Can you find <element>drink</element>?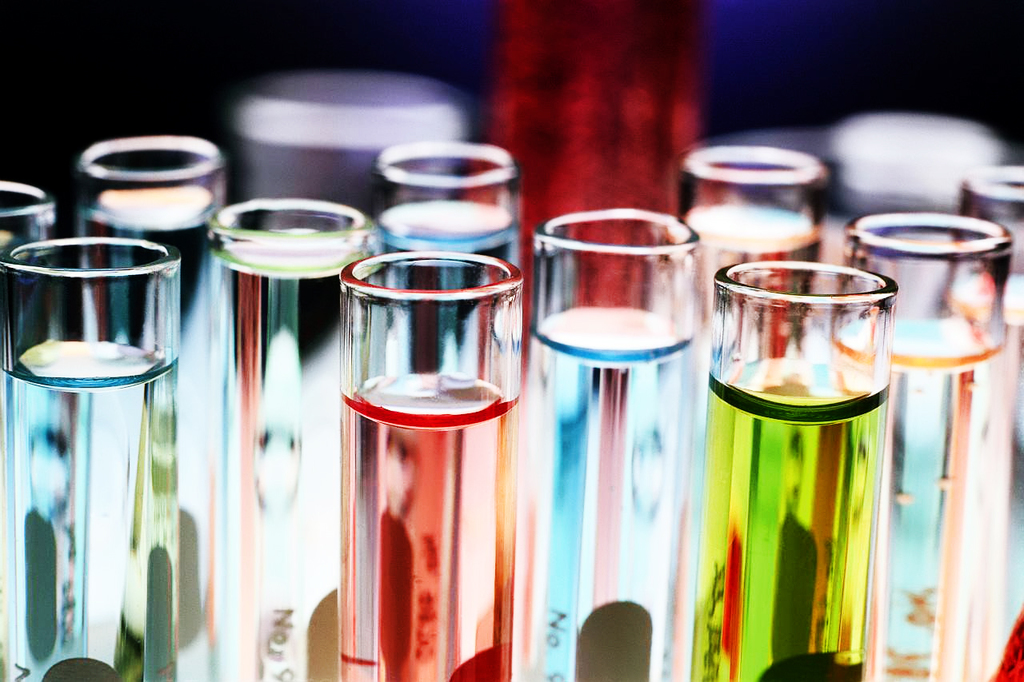
Yes, bounding box: box=[219, 228, 359, 681].
